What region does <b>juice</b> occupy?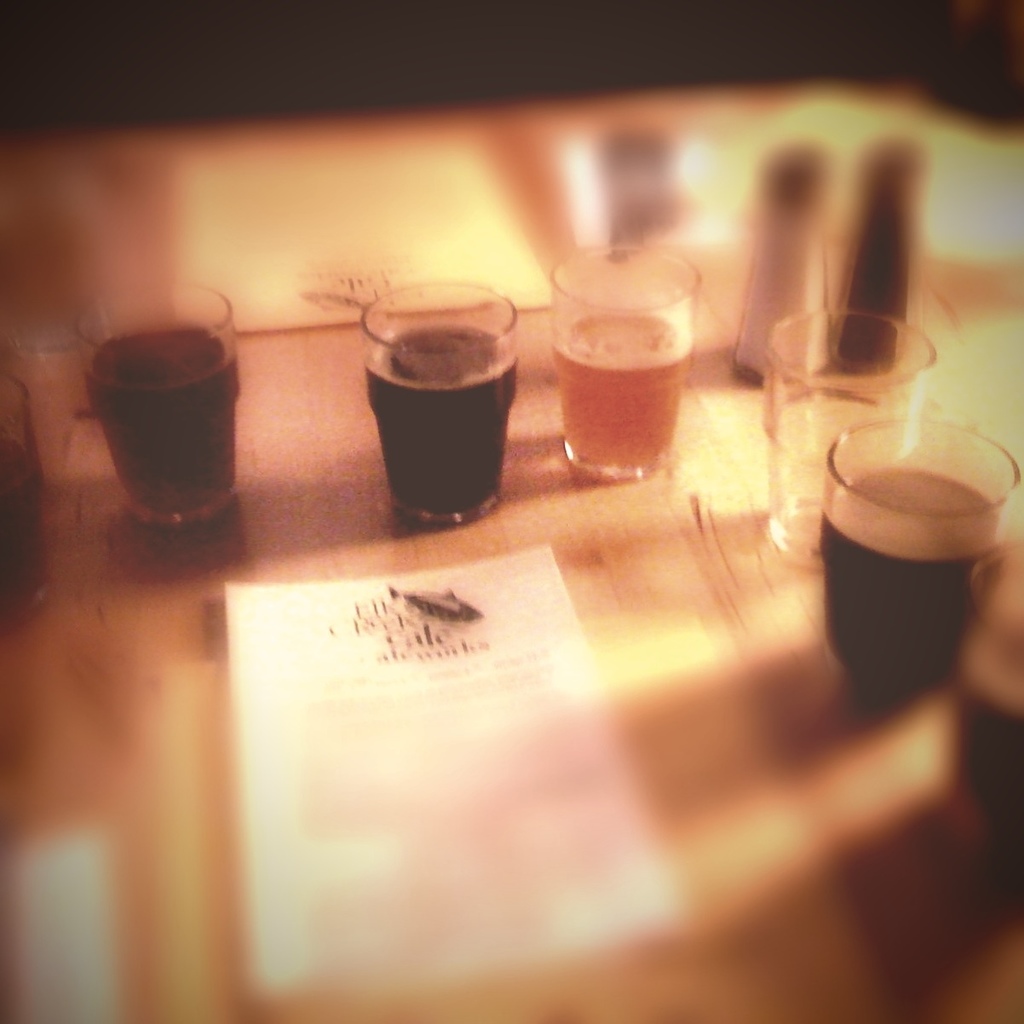
bbox=(364, 322, 519, 514).
